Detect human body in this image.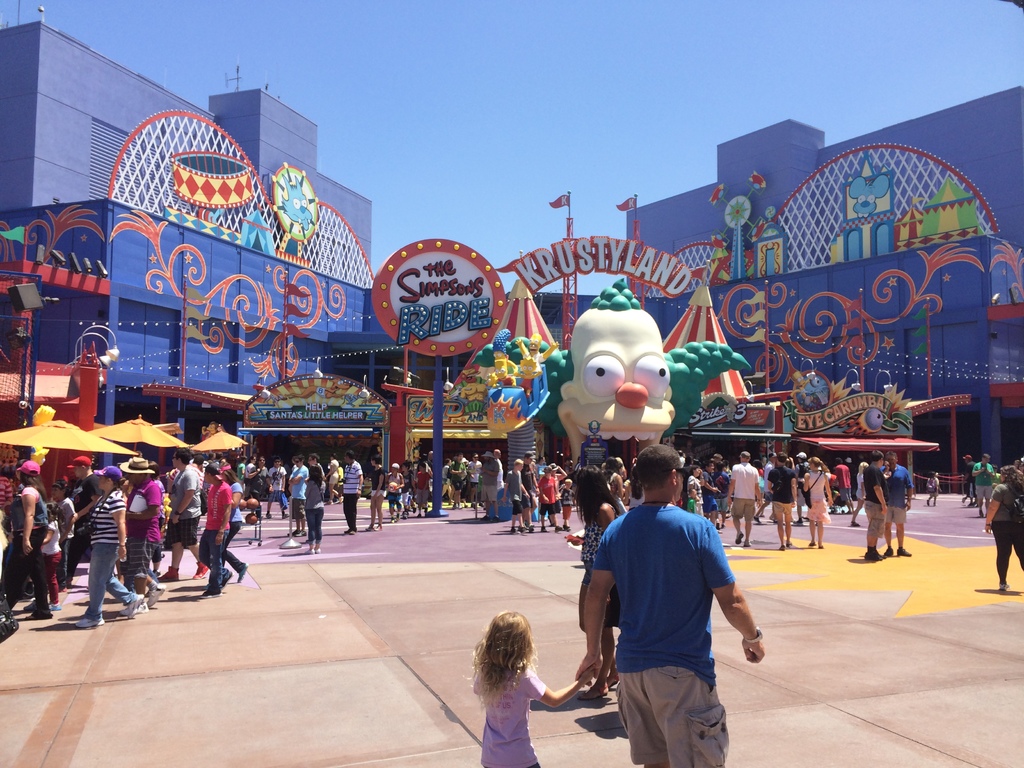
Detection: {"left": 401, "top": 458, "right": 415, "bottom": 515}.
